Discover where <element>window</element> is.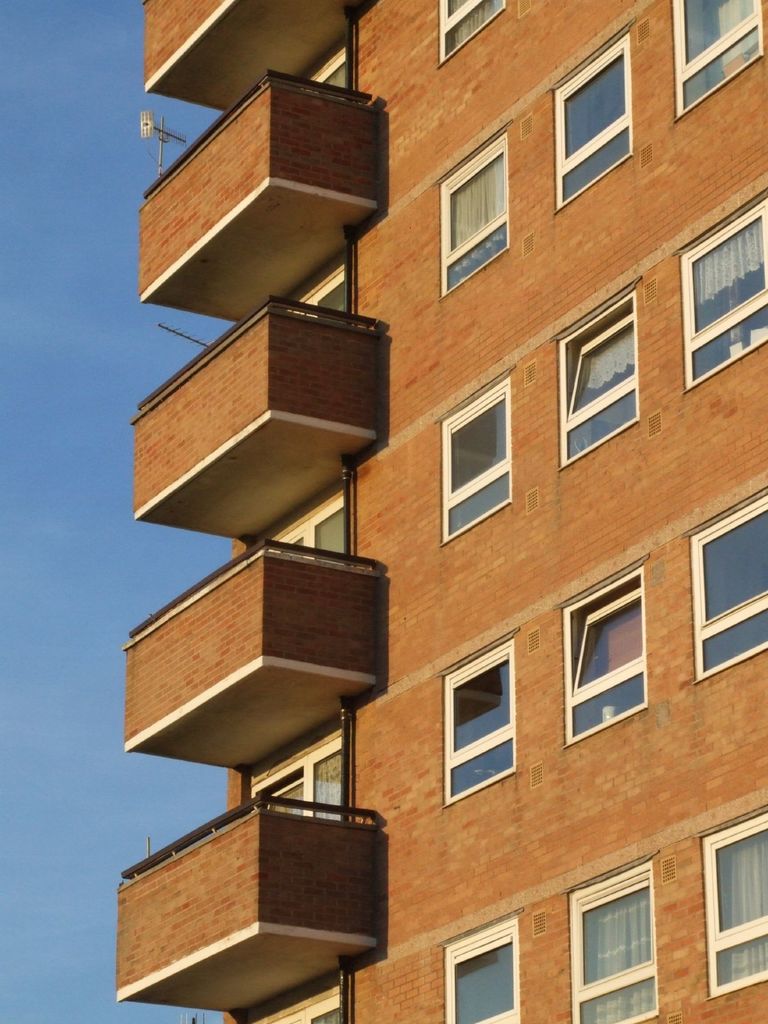
Discovered at [left=564, top=561, right=652, bottom=745].
